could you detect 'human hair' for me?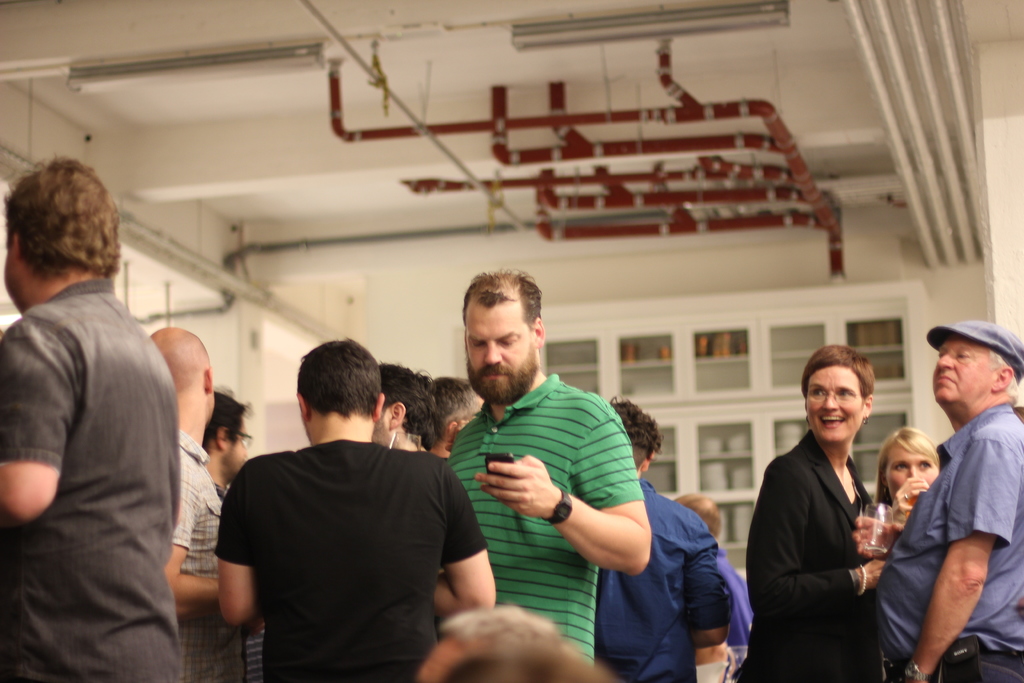
Detection result: region(666, 488, 725, 542).
